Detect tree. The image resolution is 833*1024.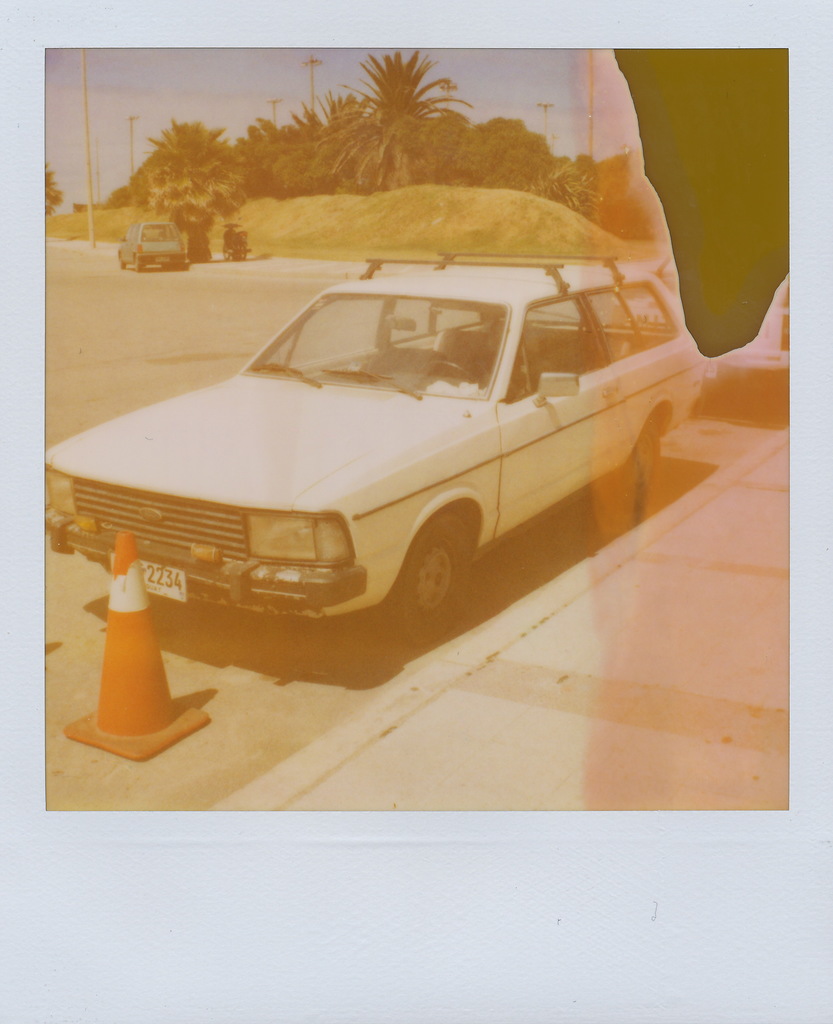
bbox(464, 120, 534, 189).
